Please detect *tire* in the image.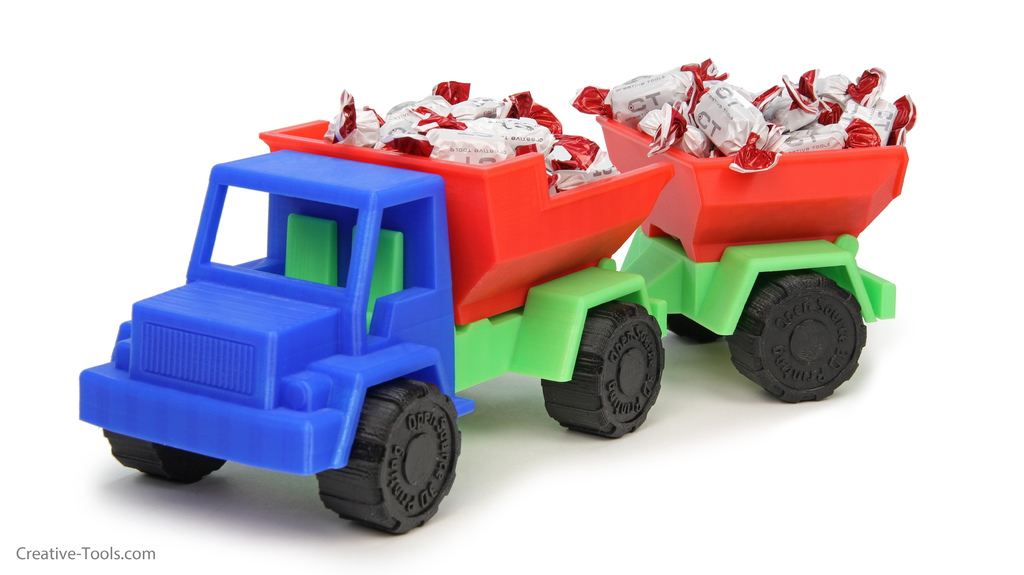
<box>672,314,730,345</box>.
